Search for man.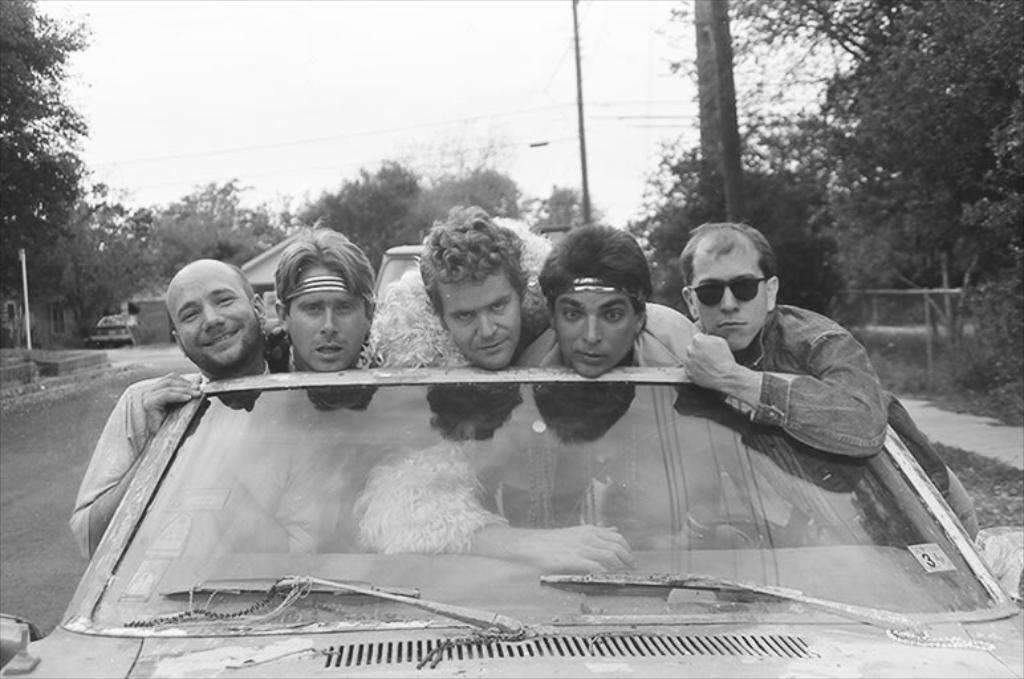
Found at {"x1": 679, "y1": 221, "x2": 889, "y2": 552}.
